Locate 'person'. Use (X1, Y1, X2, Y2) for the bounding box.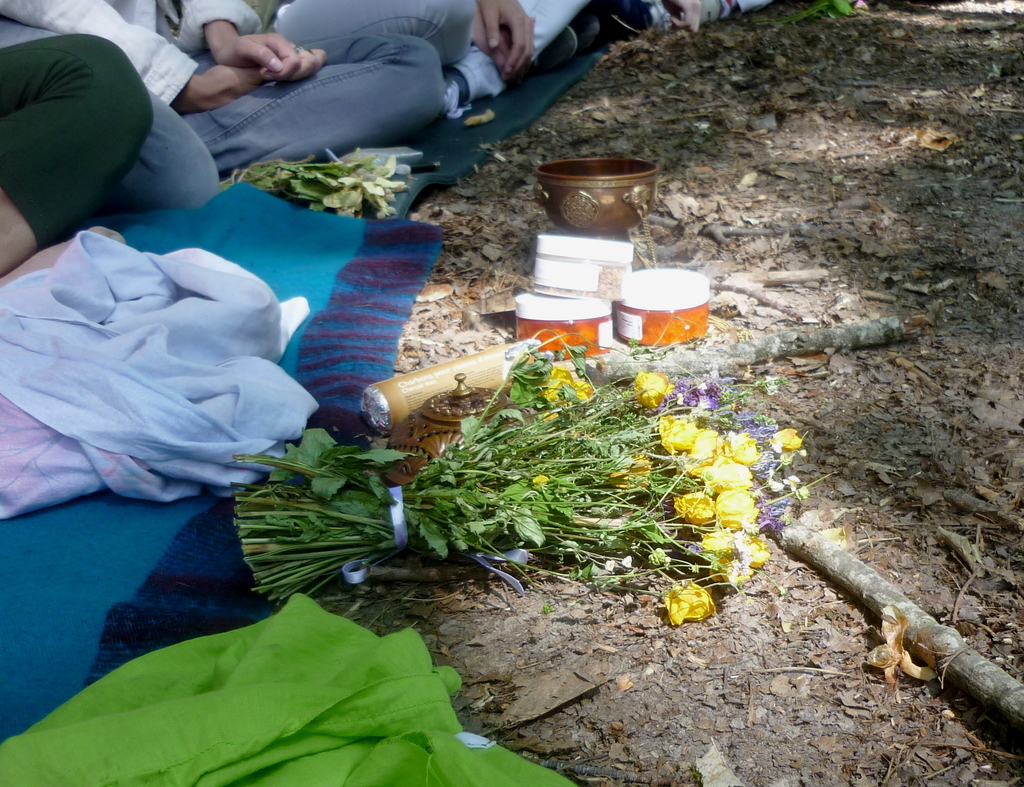
(618, 0, 794, 39).
